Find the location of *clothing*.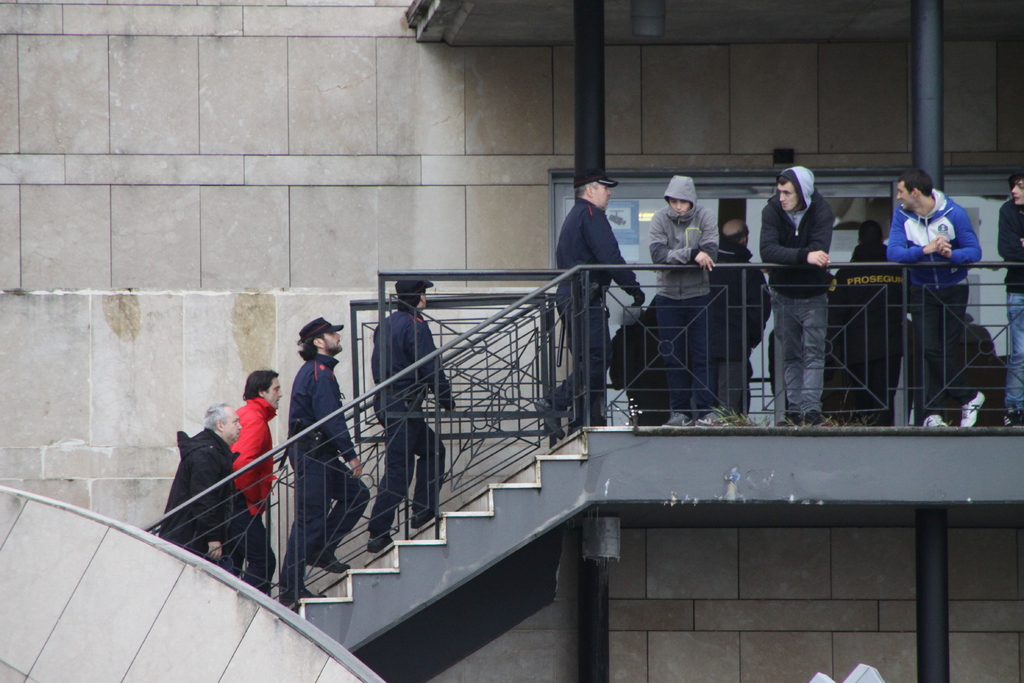
Location: bbox=(163, 426, 257, 572).
